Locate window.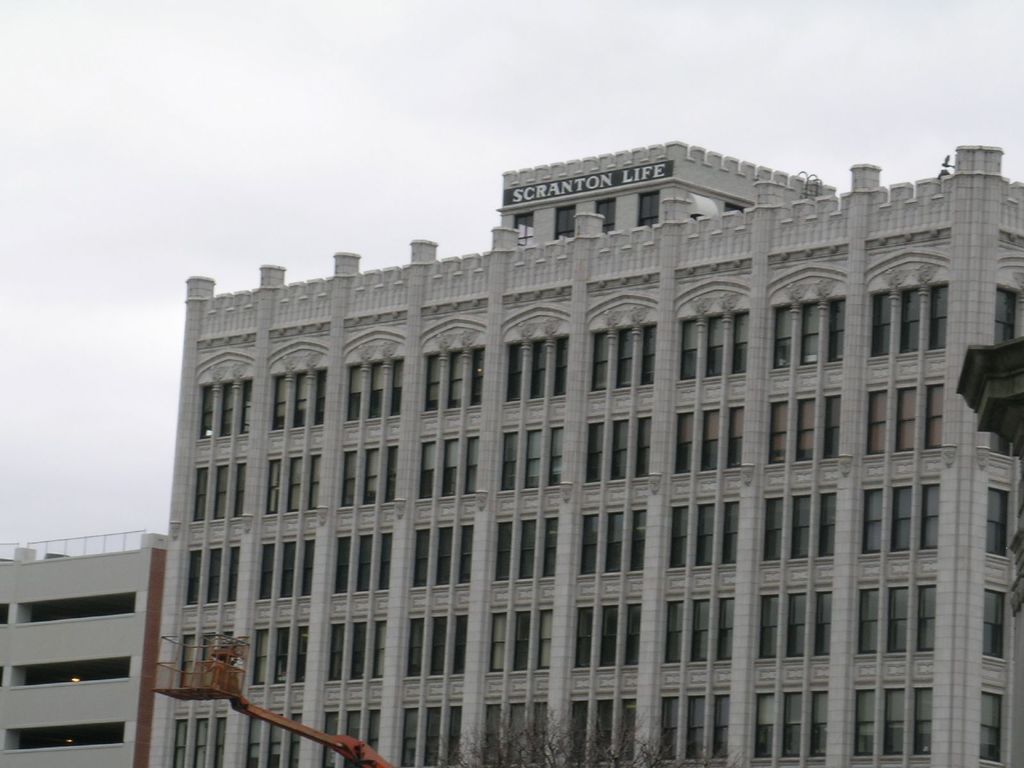
Bounding box: 346 356 406 421.
